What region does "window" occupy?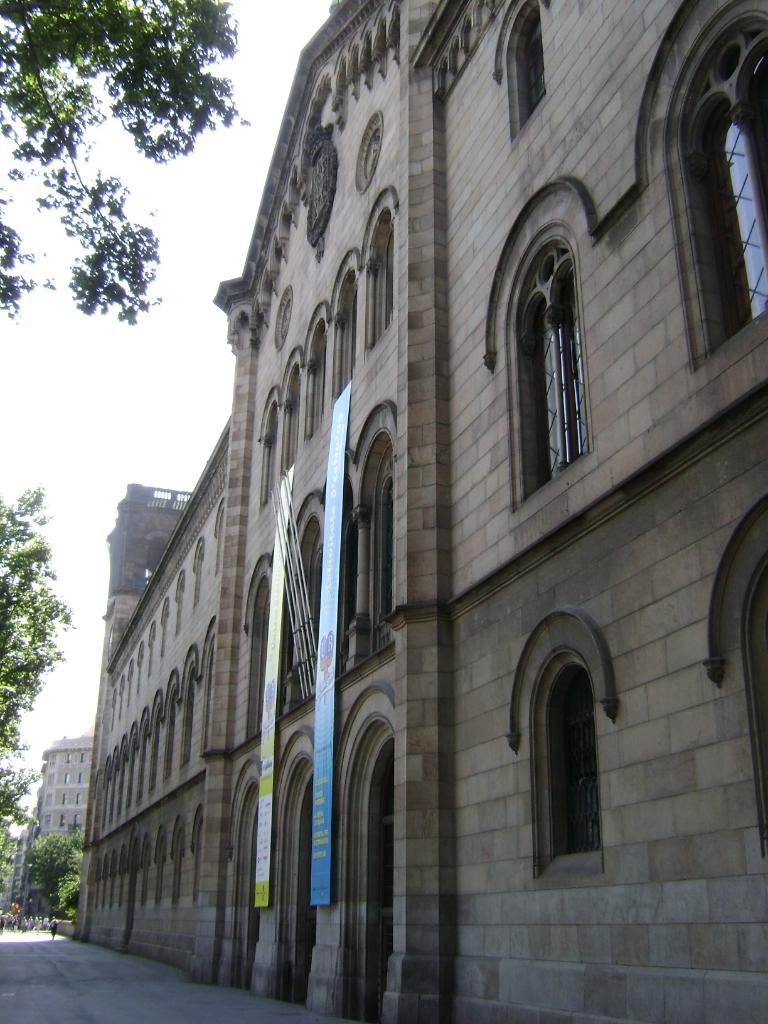
{"x1": 693, "y1": 0, "x2": 767, "y2": 370}.
